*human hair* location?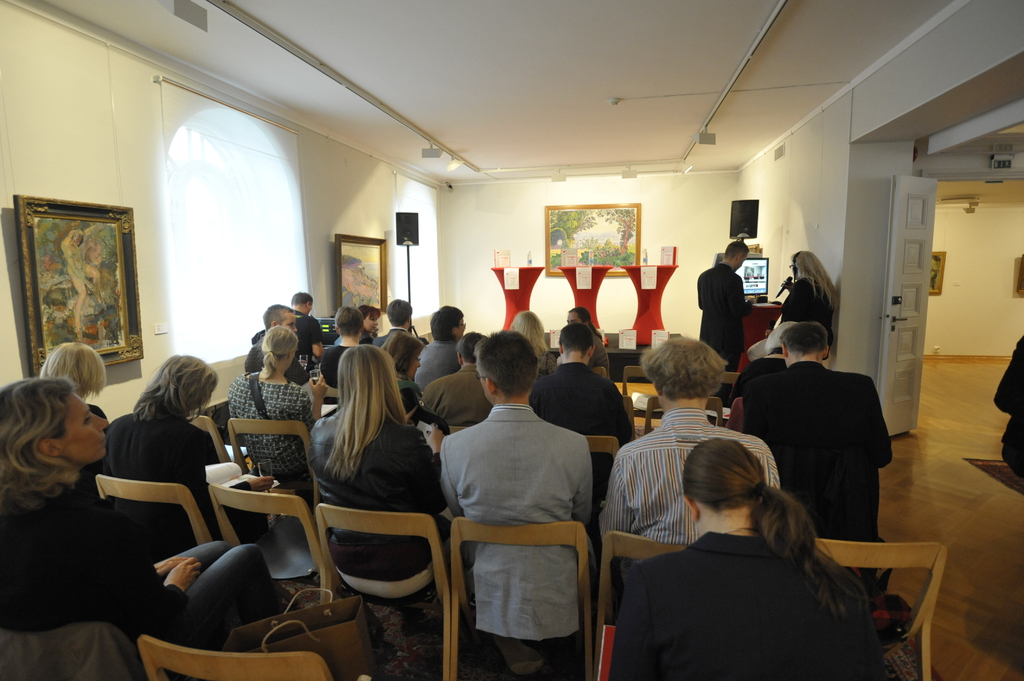
132,355,218,424
